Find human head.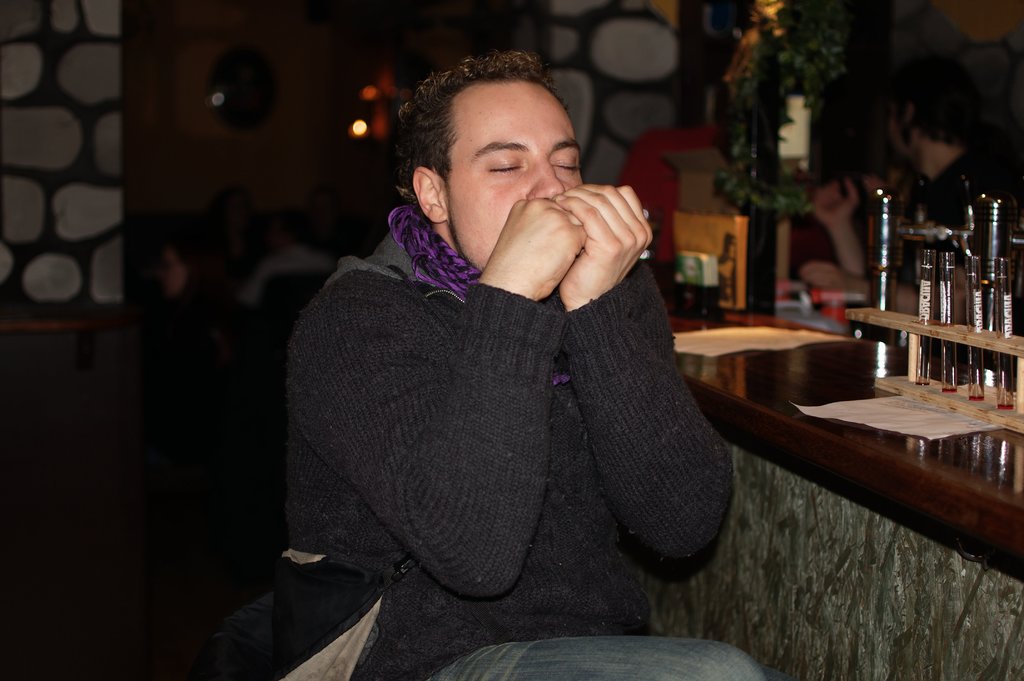
[x1=266, y1=206, x2=306, y2=241].
